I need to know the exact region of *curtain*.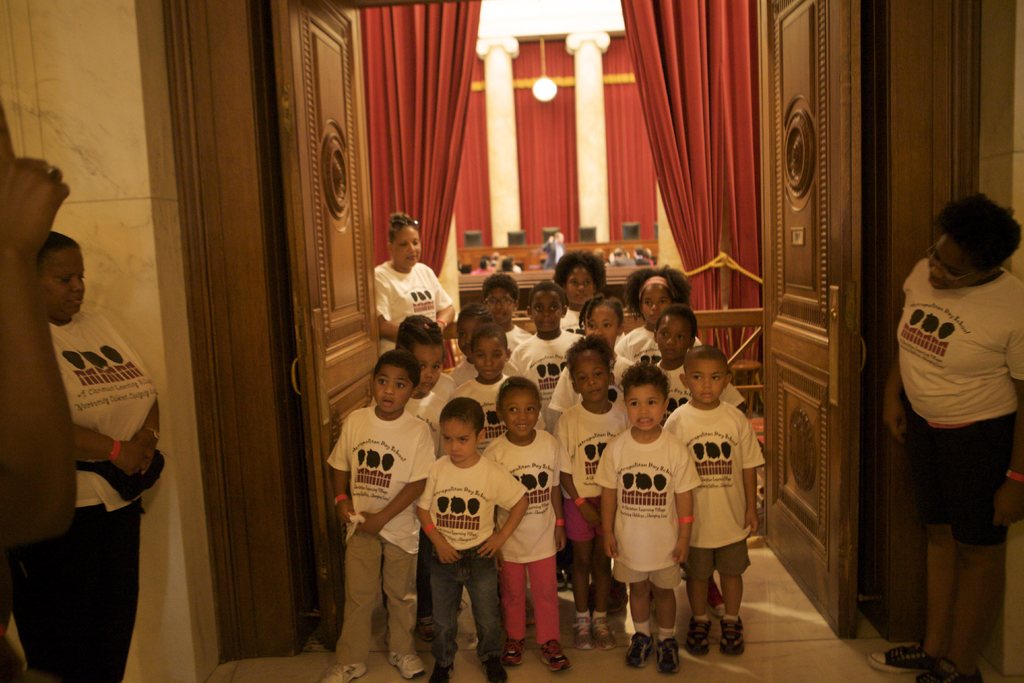
Region: (x1=607, y1=37, x2=665, y2=241).
